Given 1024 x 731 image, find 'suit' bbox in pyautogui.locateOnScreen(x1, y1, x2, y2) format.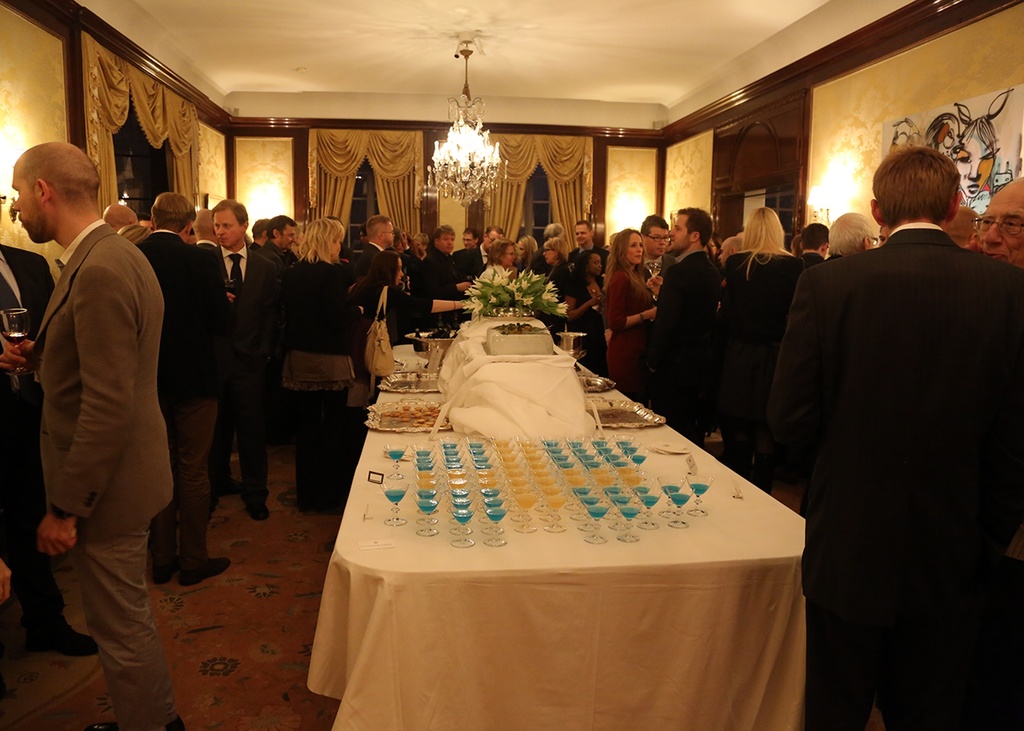
pyautogui.locateOnScreen(0, 245, 60, 638).
